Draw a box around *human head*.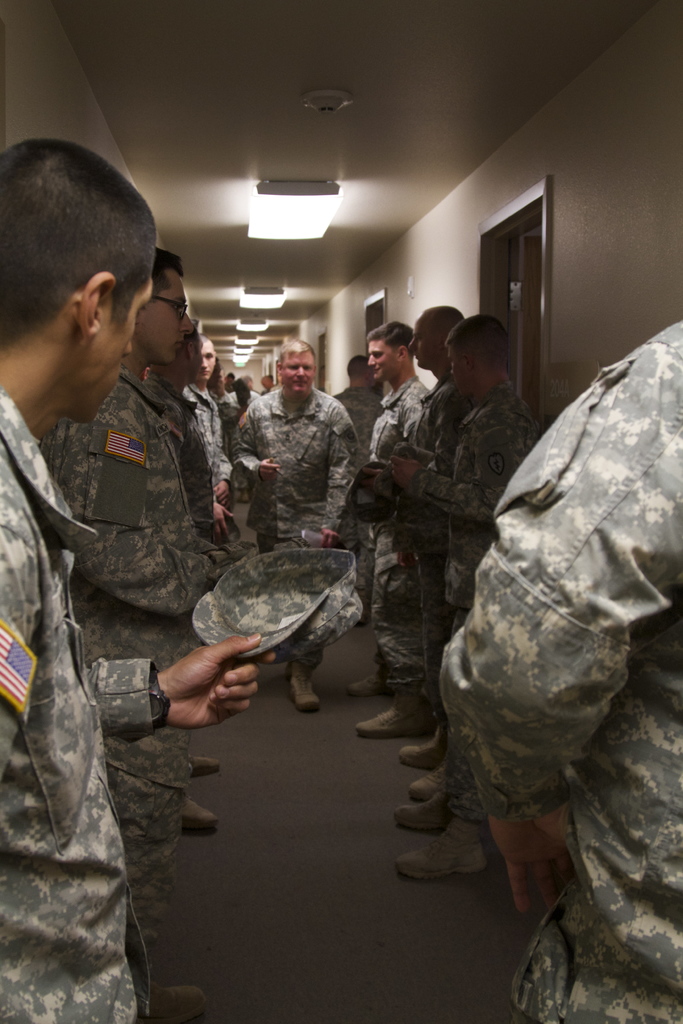
(x1=410, y1=301, x2=470, y2=371).
